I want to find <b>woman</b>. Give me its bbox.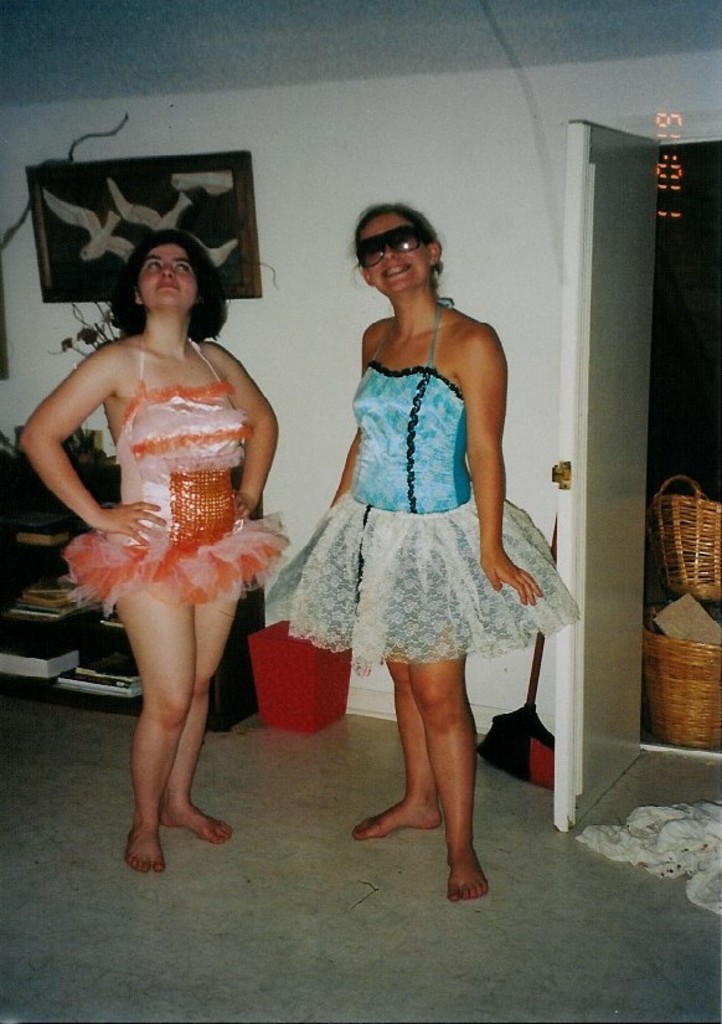
region(264, 204, 586, 904).
